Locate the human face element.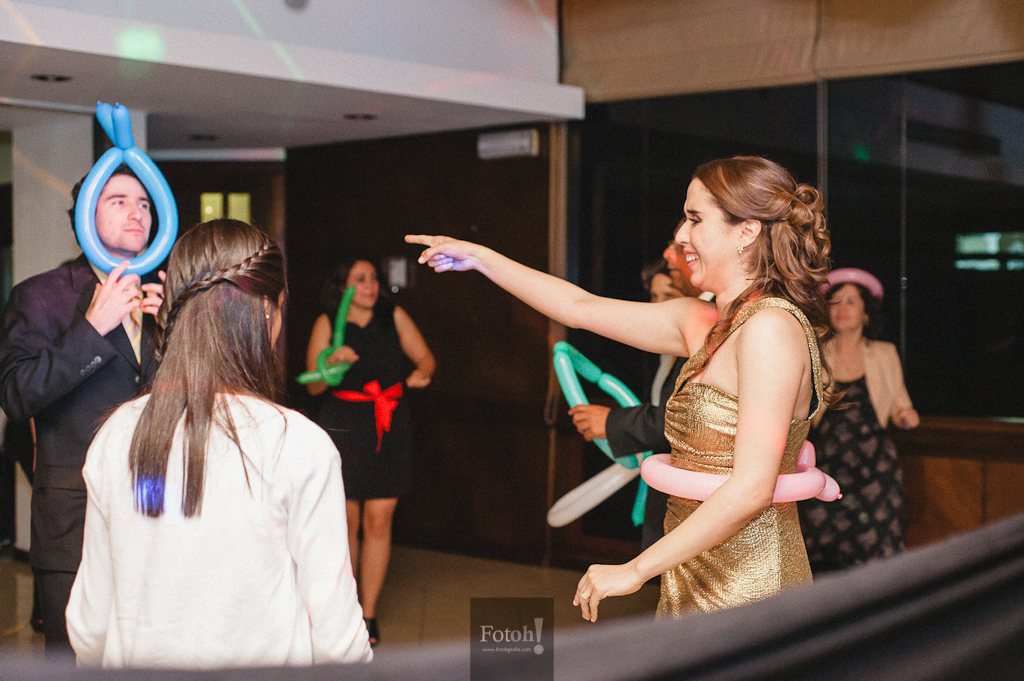
Element bbox: select_region(683, 177, 737, 294).
